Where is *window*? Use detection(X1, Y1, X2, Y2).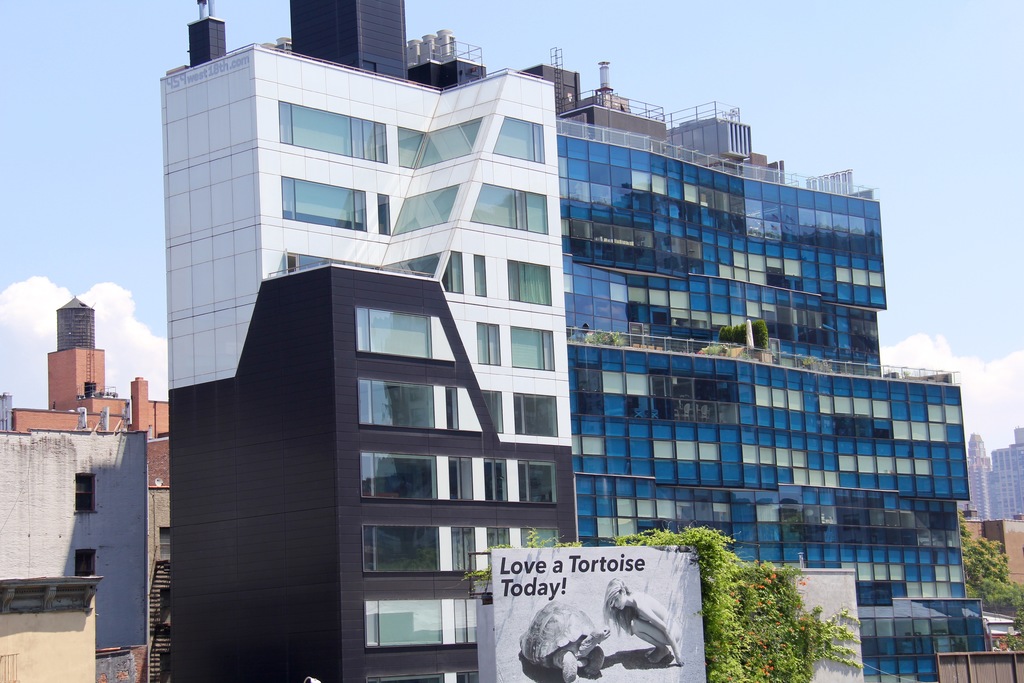
detection(365, 667, 477, 682).
